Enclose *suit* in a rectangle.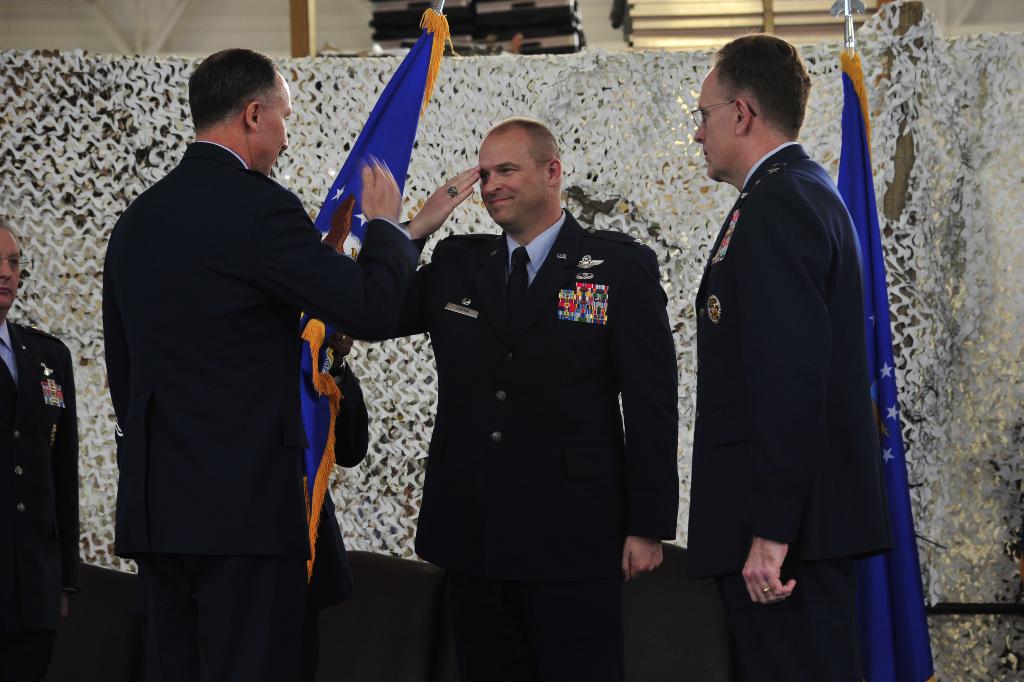
left=104, top=140, right=414, bottom=681.
